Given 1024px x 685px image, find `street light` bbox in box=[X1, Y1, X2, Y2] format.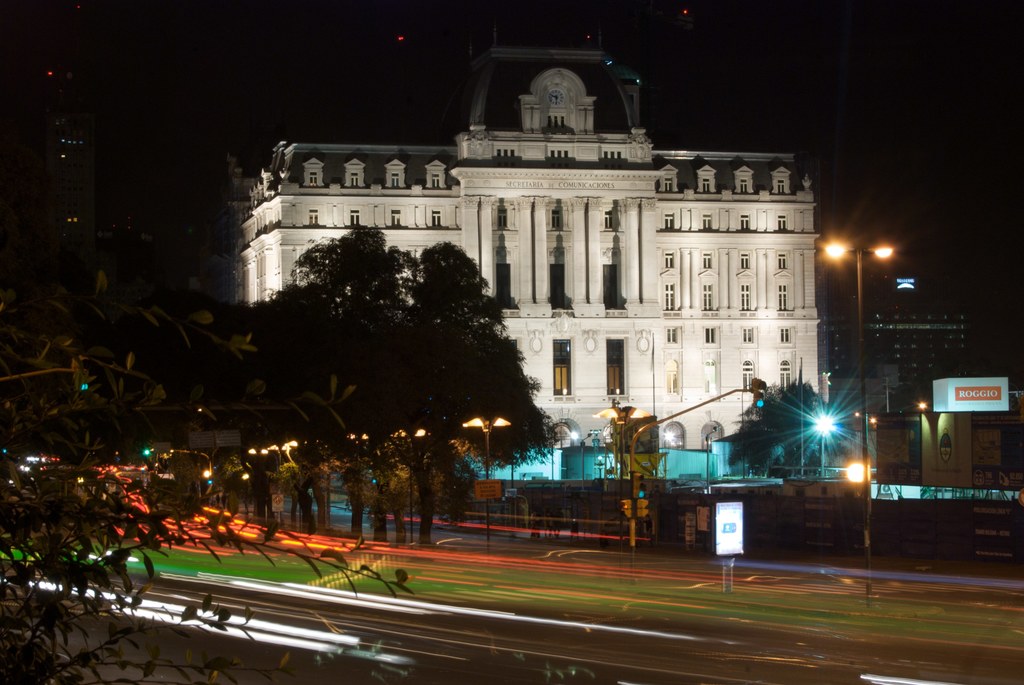
box=[698, 426, 719, 494].
